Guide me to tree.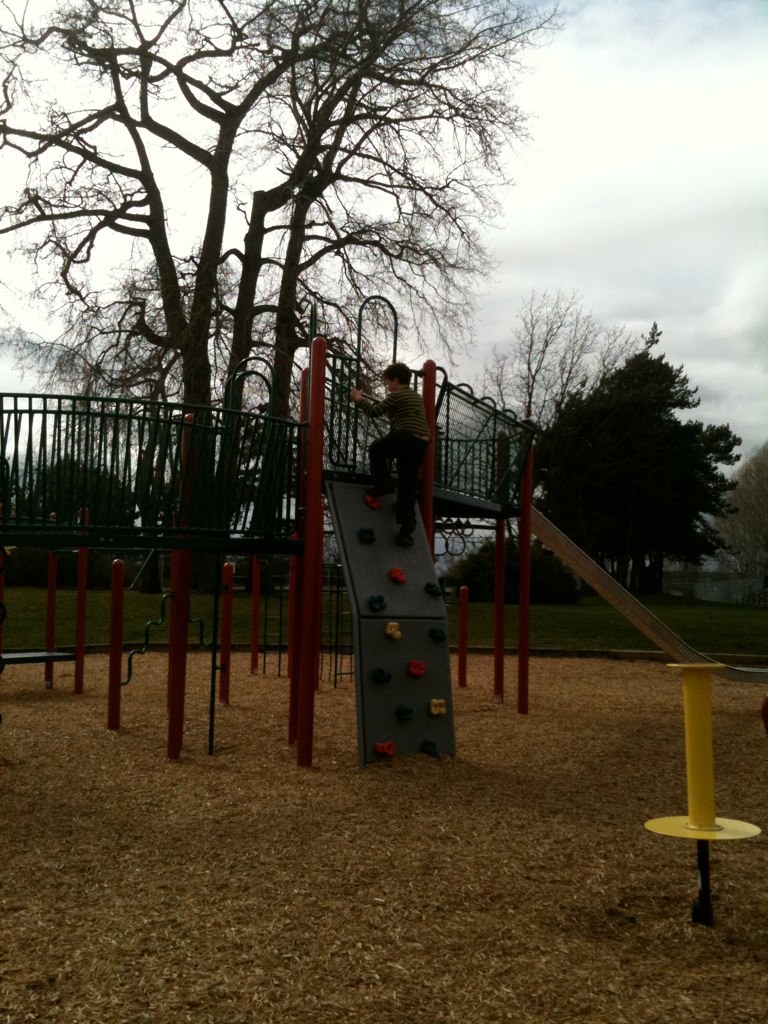
Guidance: [x1=480, y1=274, x2=625, y2=640].
